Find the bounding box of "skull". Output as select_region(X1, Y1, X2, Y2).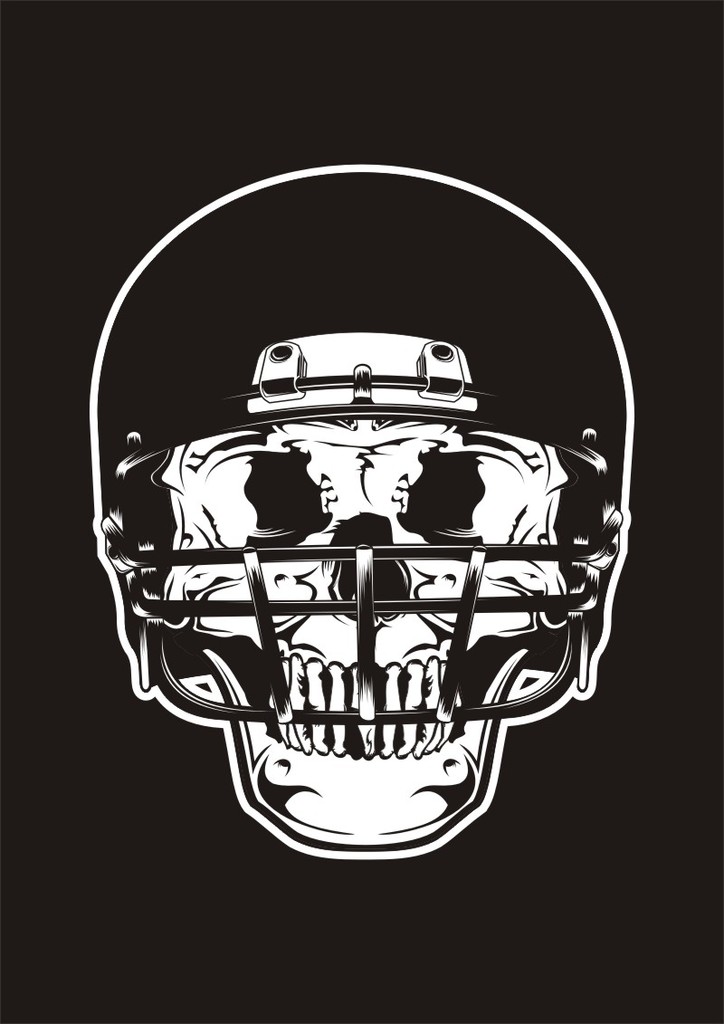
select_region(158, 420, 574, 860).
